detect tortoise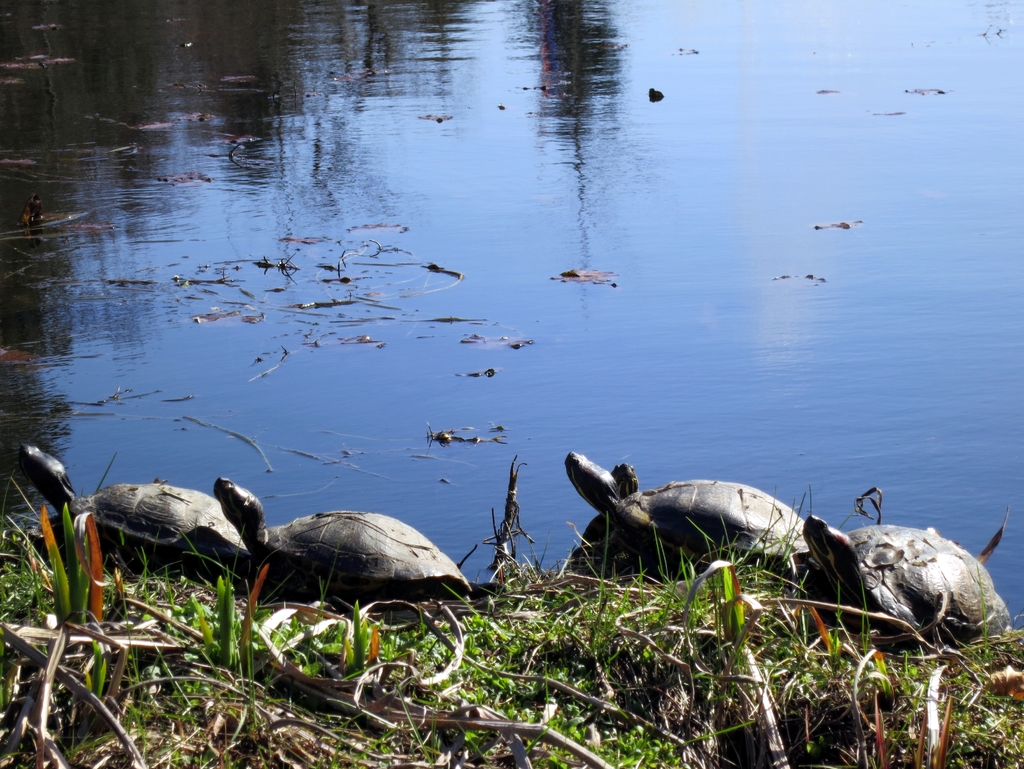
(11,443,255,582)
